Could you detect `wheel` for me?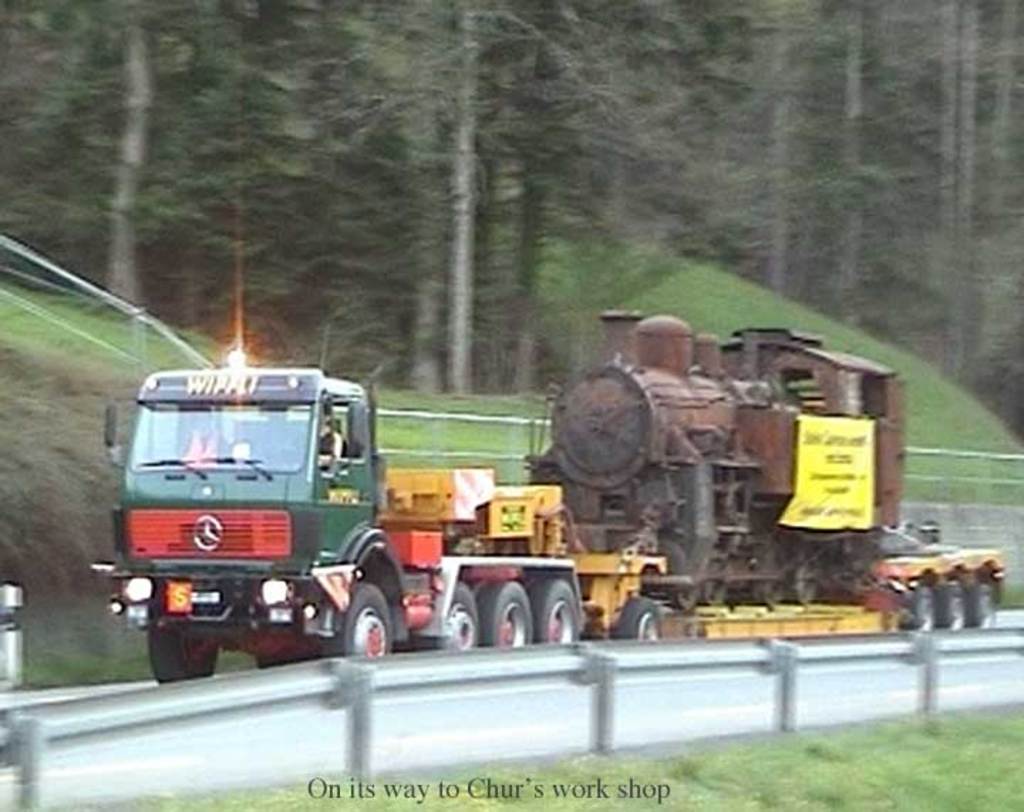
Detection result: select_region(966, 577, 991, 624).
